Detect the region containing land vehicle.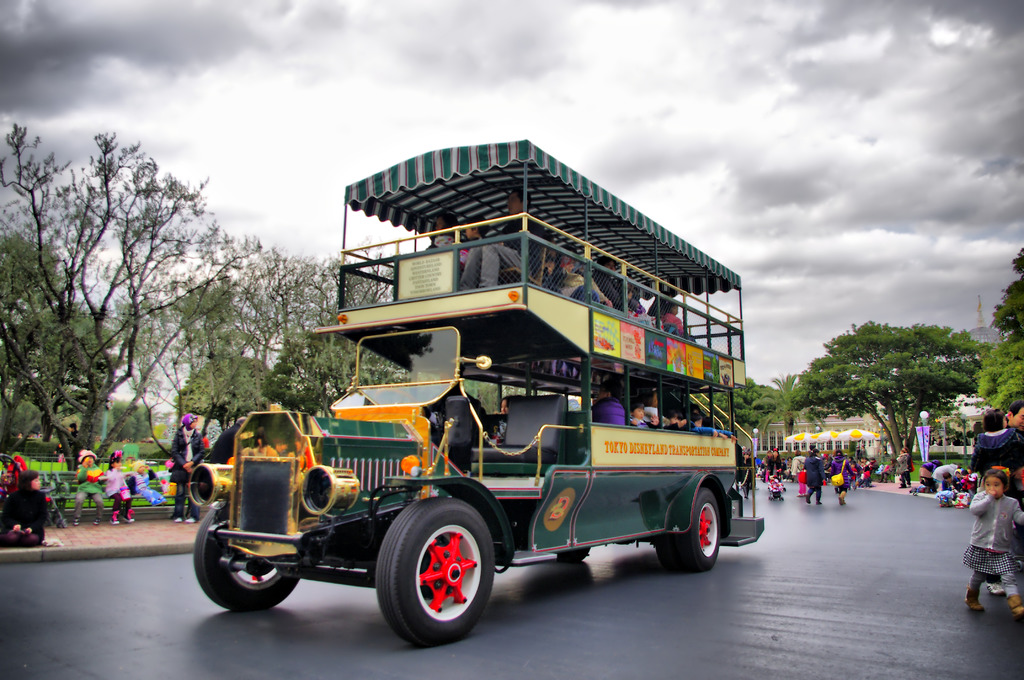
select_region(221, 190, 770, 633).
